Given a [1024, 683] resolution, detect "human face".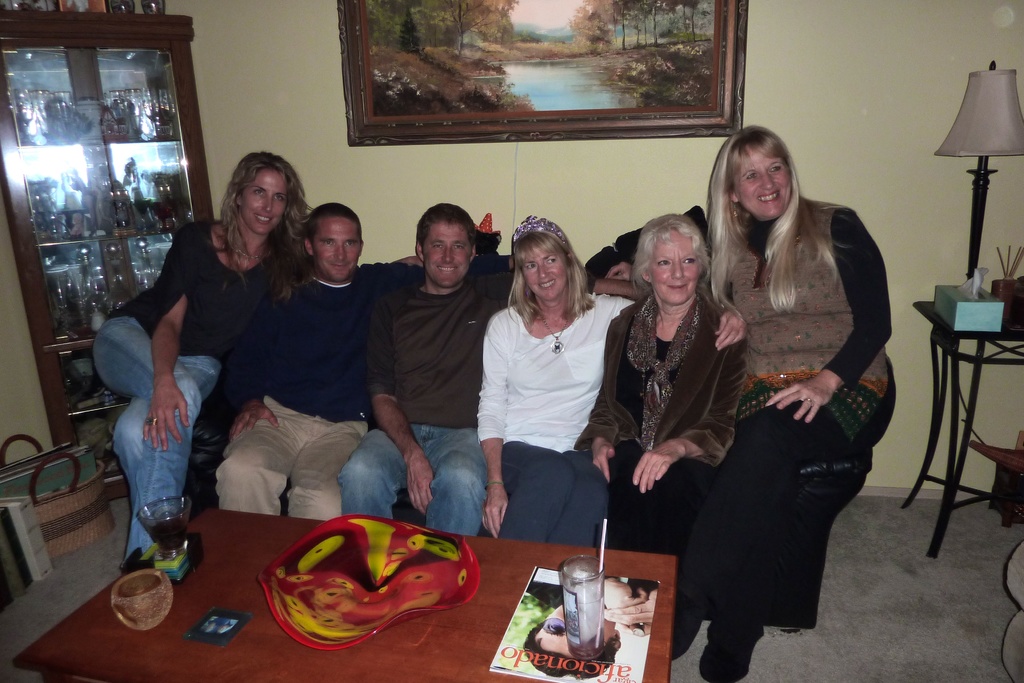
locate(241, 168, 289, 236).
